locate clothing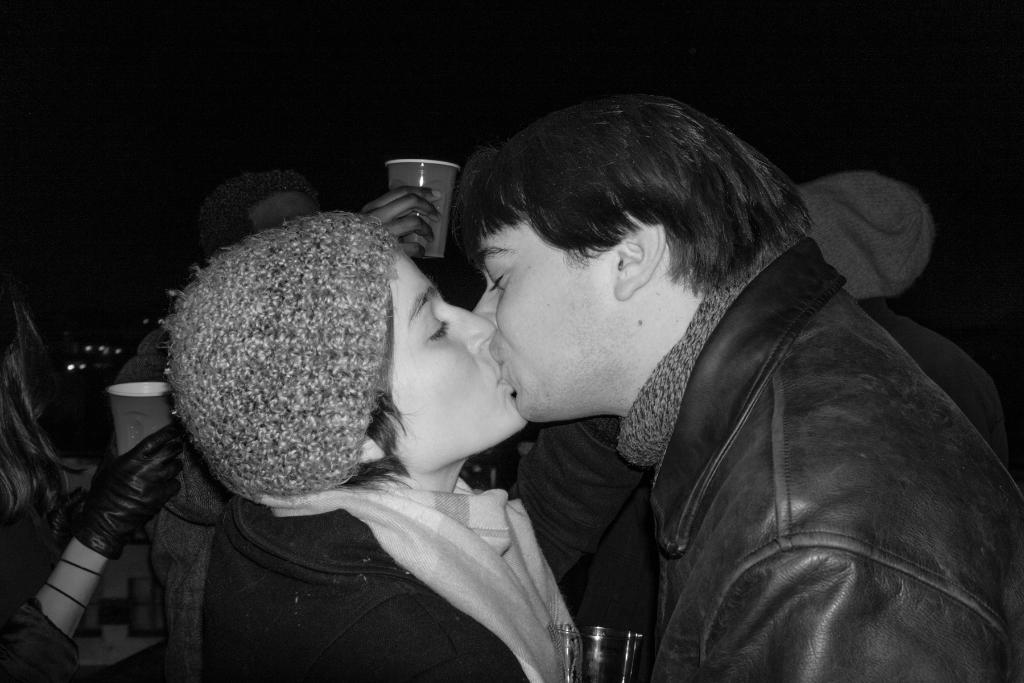
<box>204,488,588,682</box>
